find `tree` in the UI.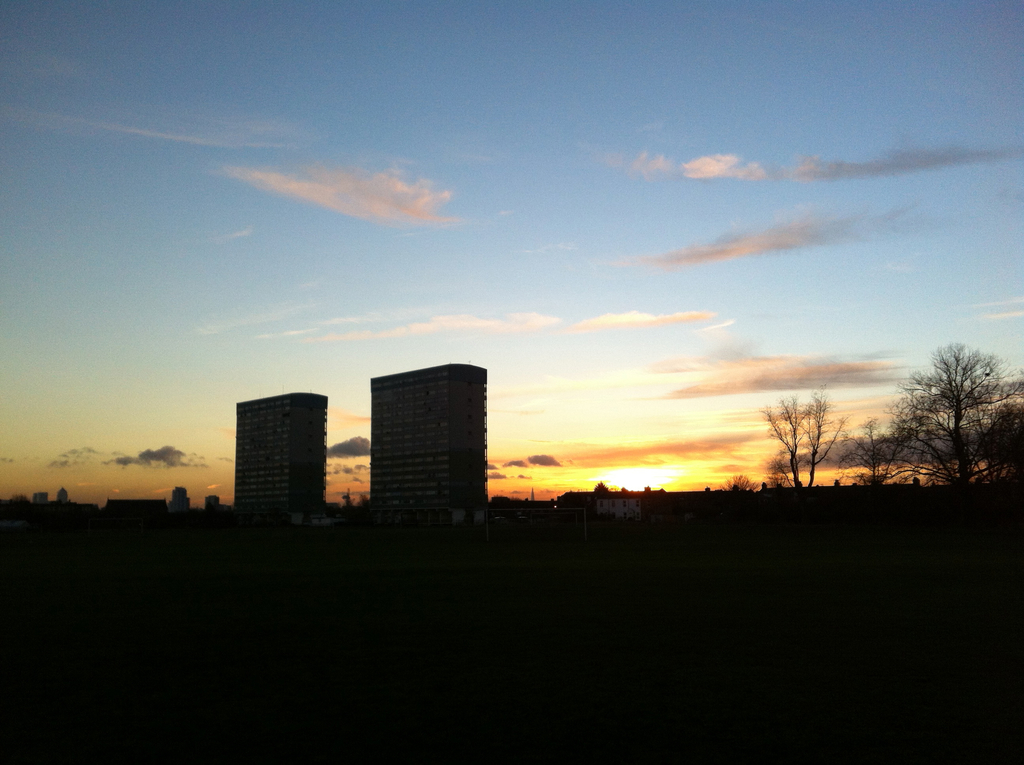
UI element at 593, 480, 609, 494.
